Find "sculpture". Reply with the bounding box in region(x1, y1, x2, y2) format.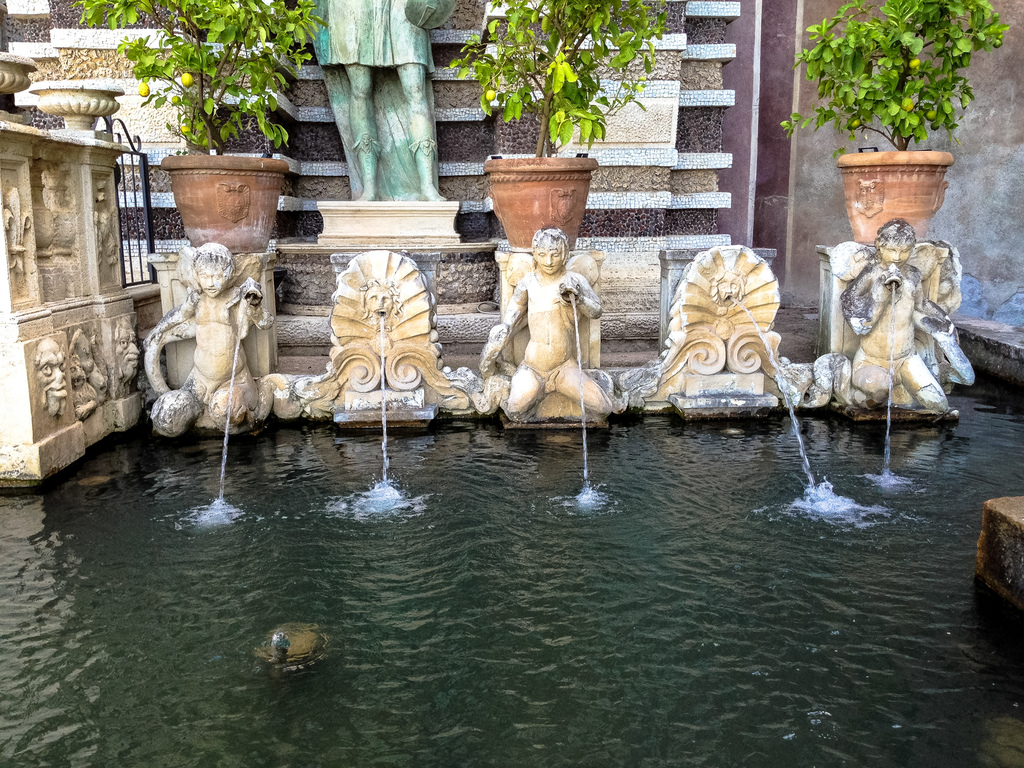
region(143, 243, 269, 414).
